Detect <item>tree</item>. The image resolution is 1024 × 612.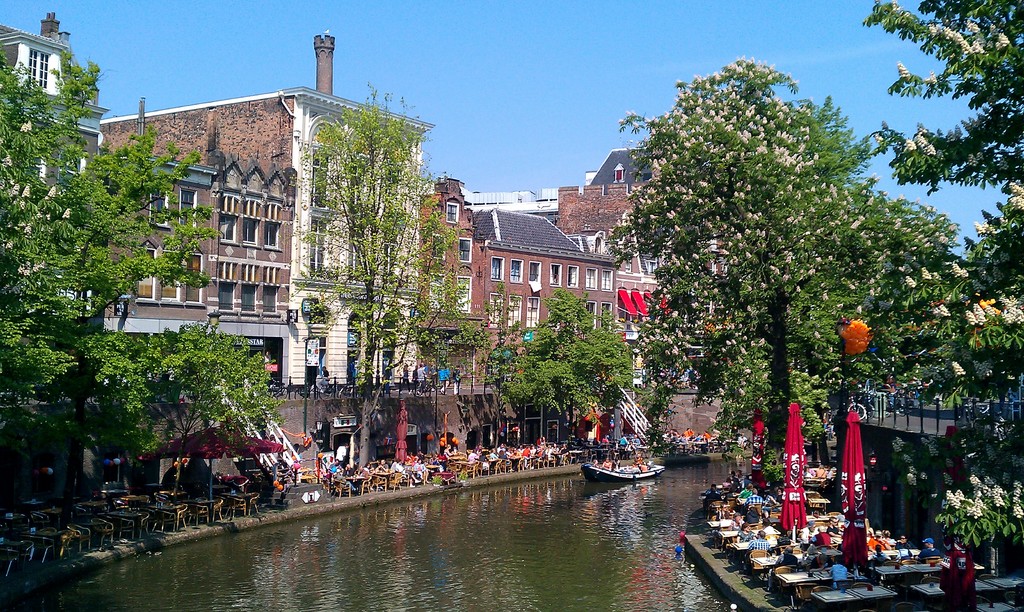
488 290 636 441.
